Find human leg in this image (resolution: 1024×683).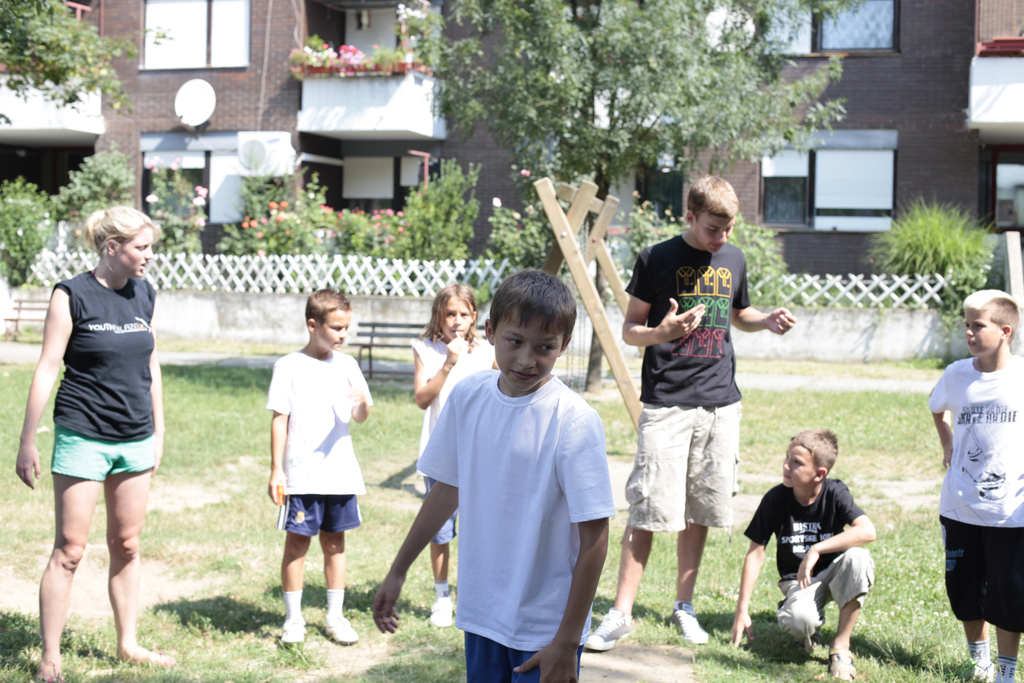
278:532:311:648.
